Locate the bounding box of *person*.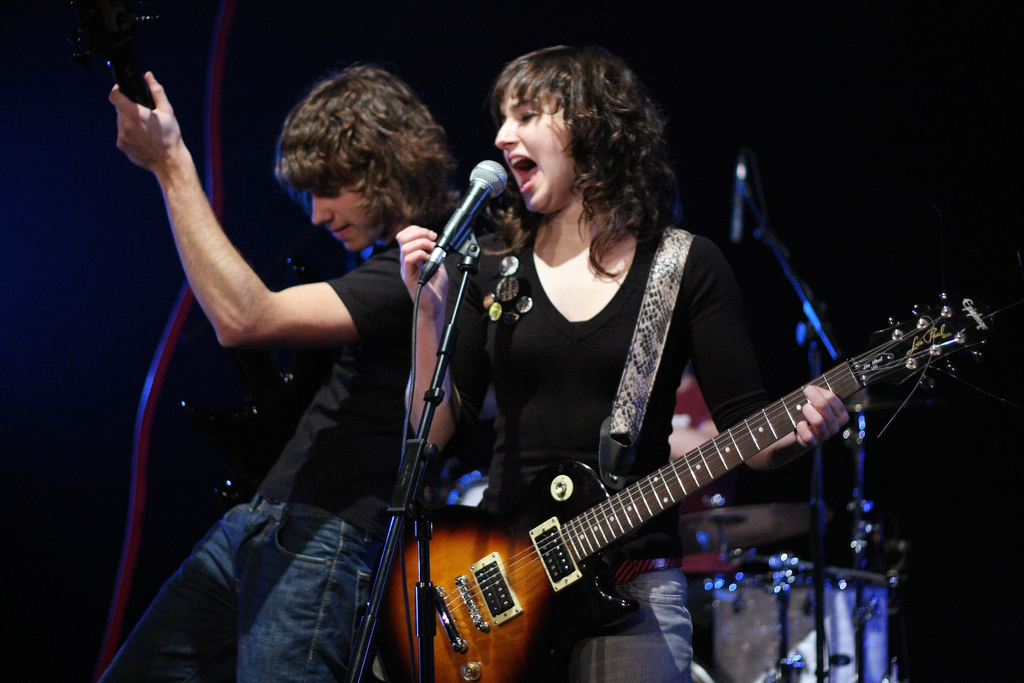
Bounding box: (left=368, top=63, right=943, bottom=682).
